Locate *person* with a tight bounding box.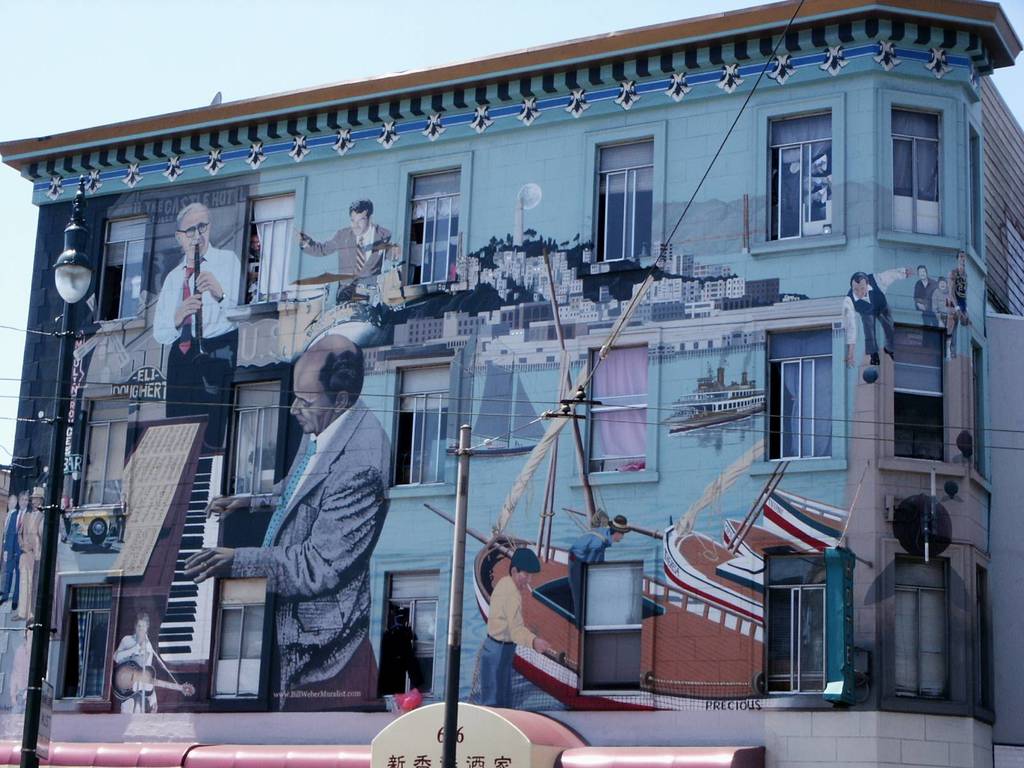
rect(14, 490, 40, 623).
